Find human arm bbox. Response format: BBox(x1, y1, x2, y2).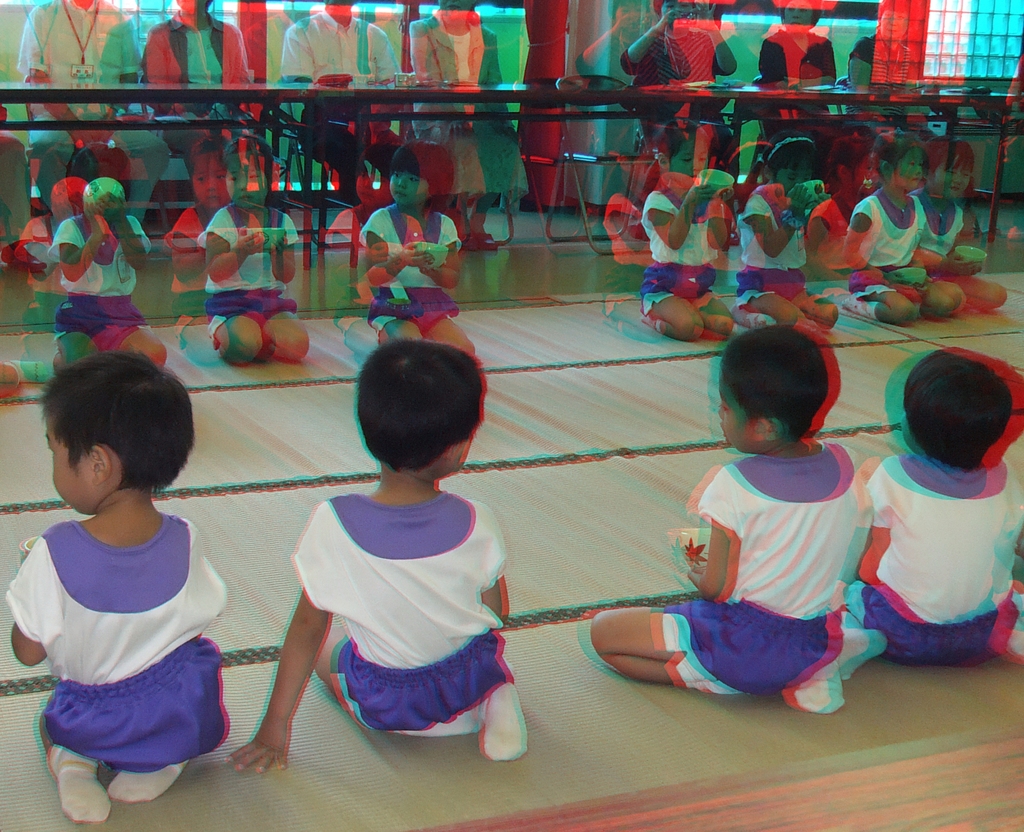
BBox(746, 186, 810, 260).
